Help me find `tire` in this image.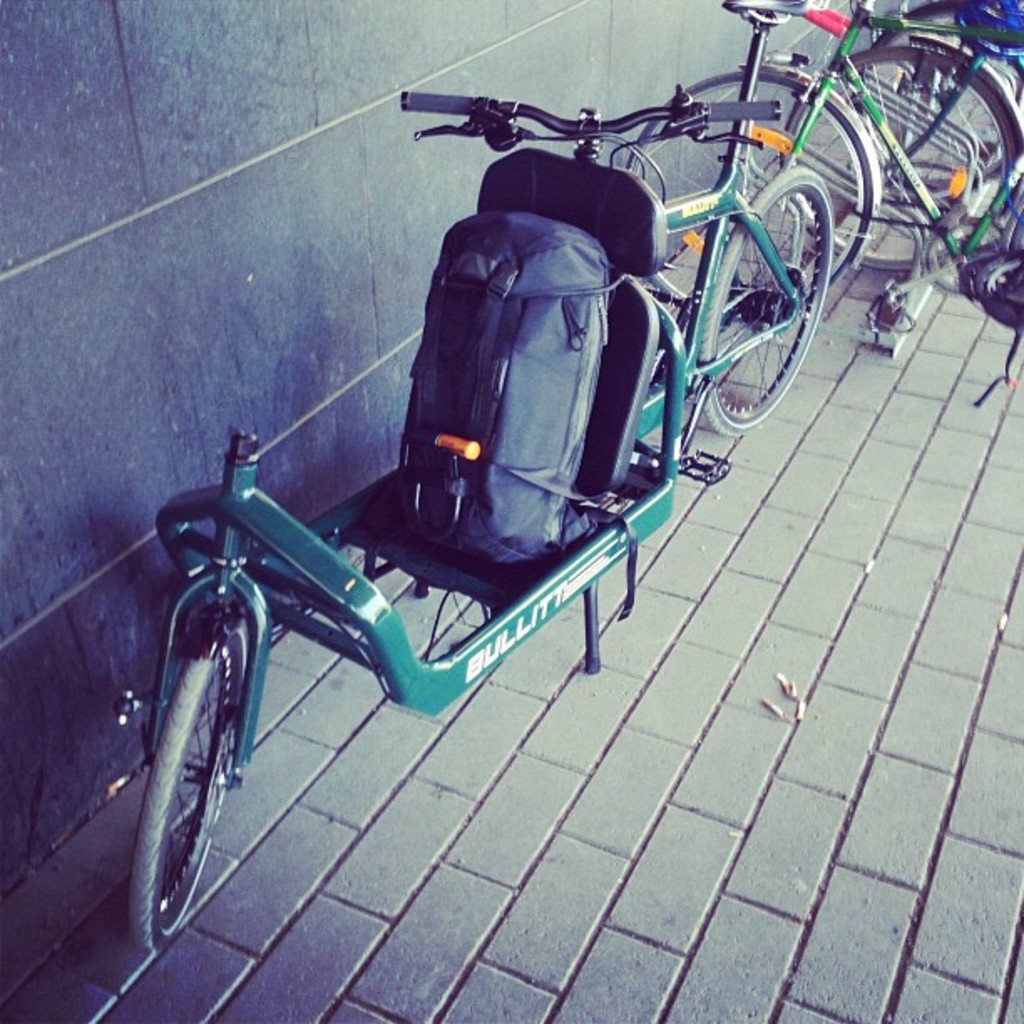
Found it: region(875, 3, 1022, 187).
